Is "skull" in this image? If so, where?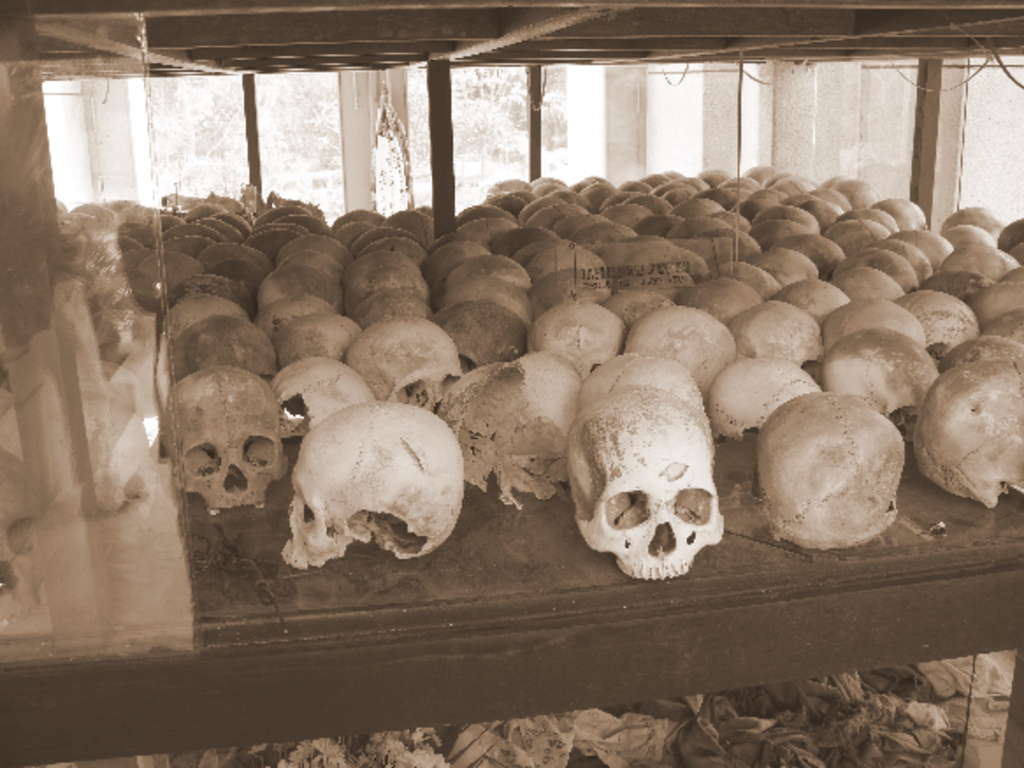
Yes, at bbox(813, 186, 855, 211).
